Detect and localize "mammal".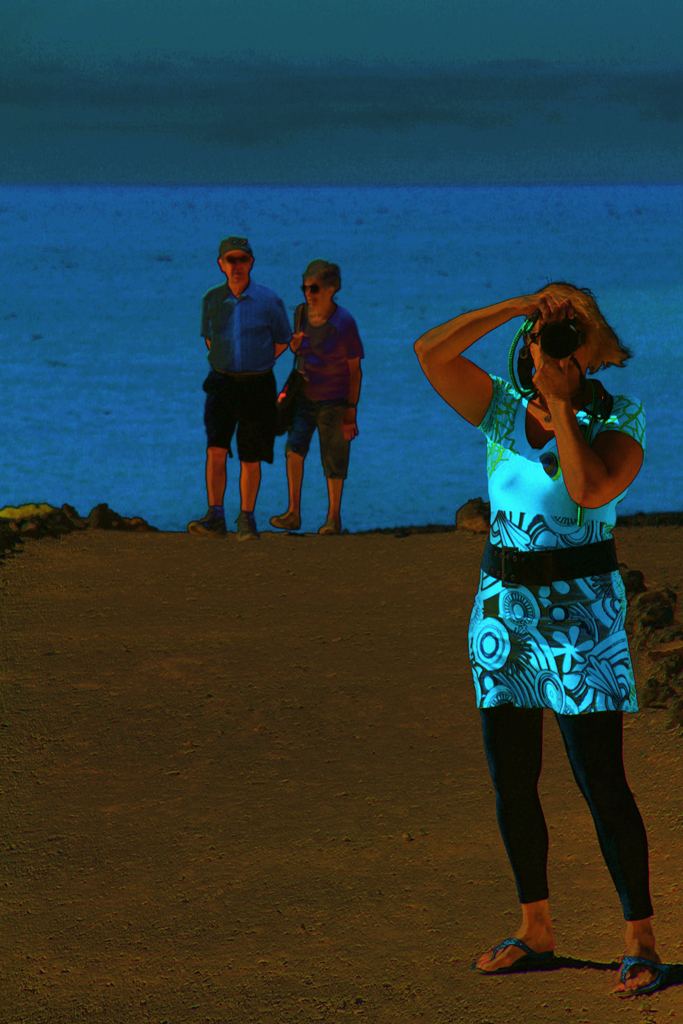
Localized at bbox=[411, 274, 666, 1007].
